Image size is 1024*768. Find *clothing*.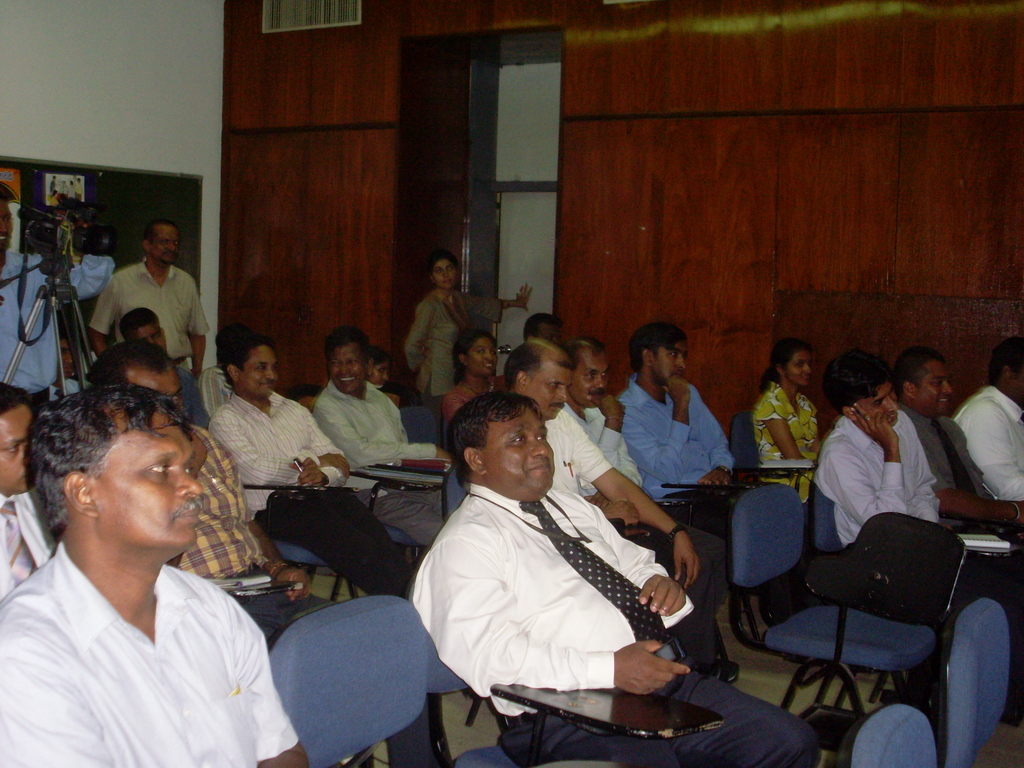
bbox(211, 388, 428, 598).
